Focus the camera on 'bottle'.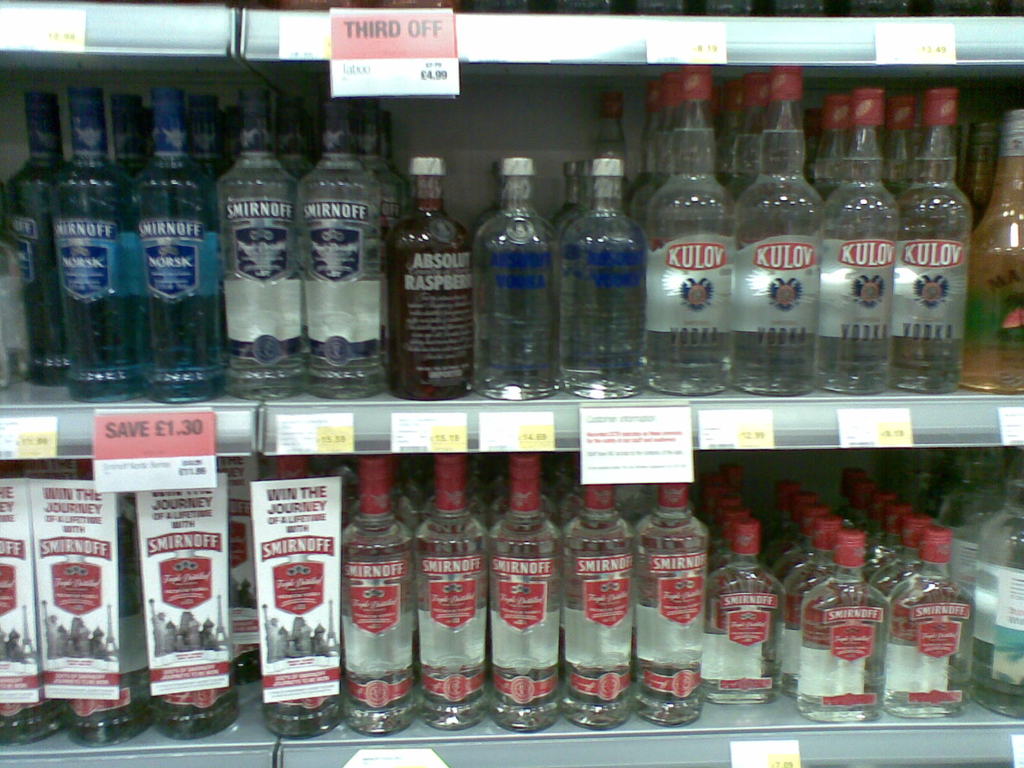
Focus region: (x1=464, y1=191, x2=570, y2=413).
